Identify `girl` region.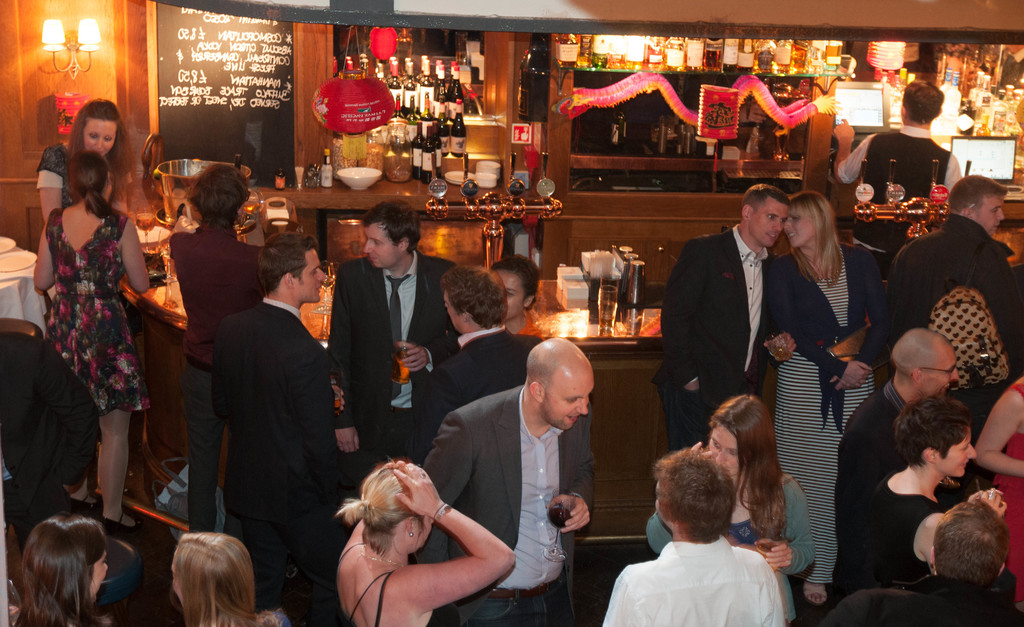
Region: 645/393/815/622.
